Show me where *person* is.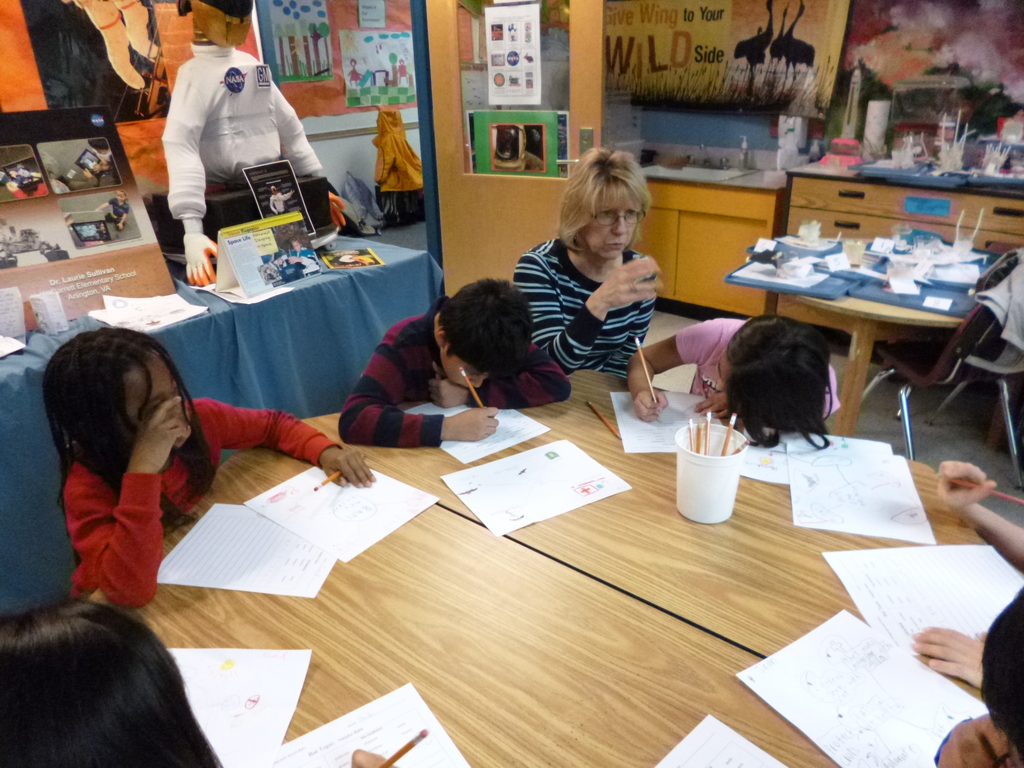
*person* is at l=0, t=600, r=225, b=767.
